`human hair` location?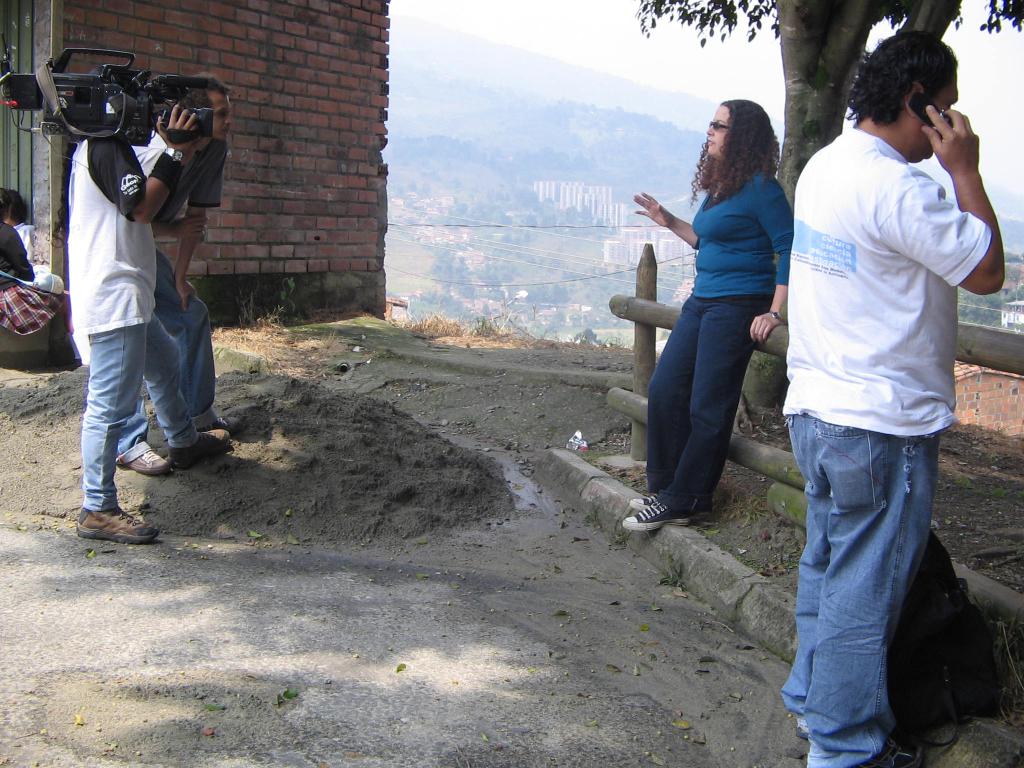
(left=185, top=71, right=232, bottom=113)
